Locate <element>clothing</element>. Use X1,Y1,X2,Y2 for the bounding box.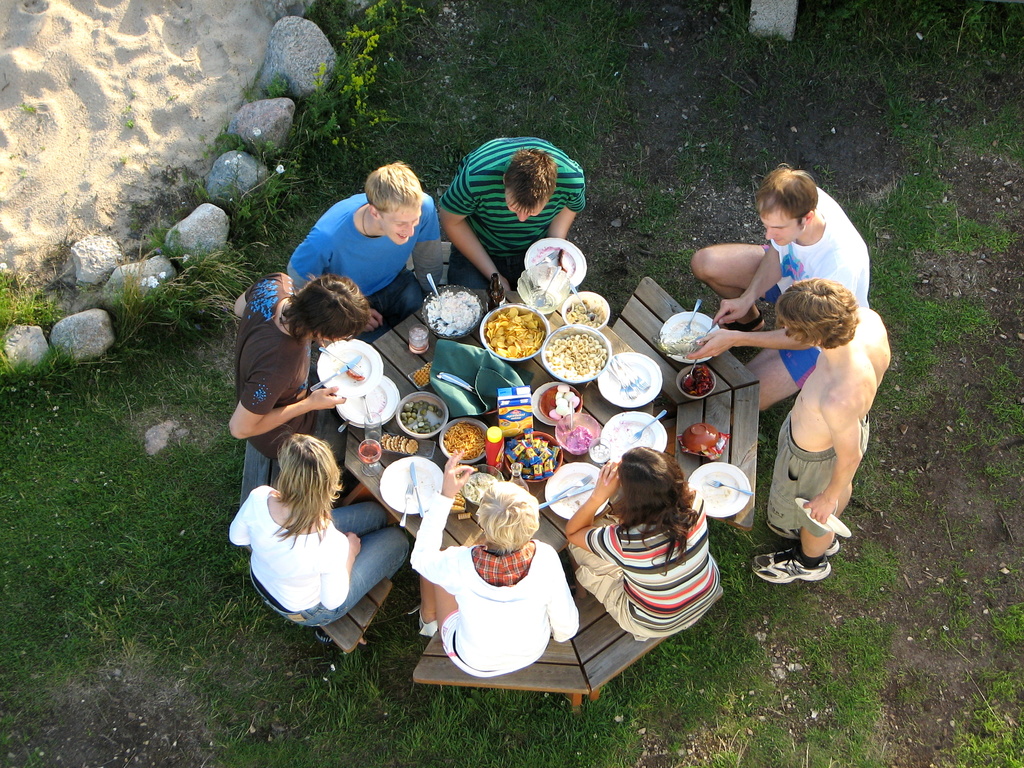
228,486,413,633.
